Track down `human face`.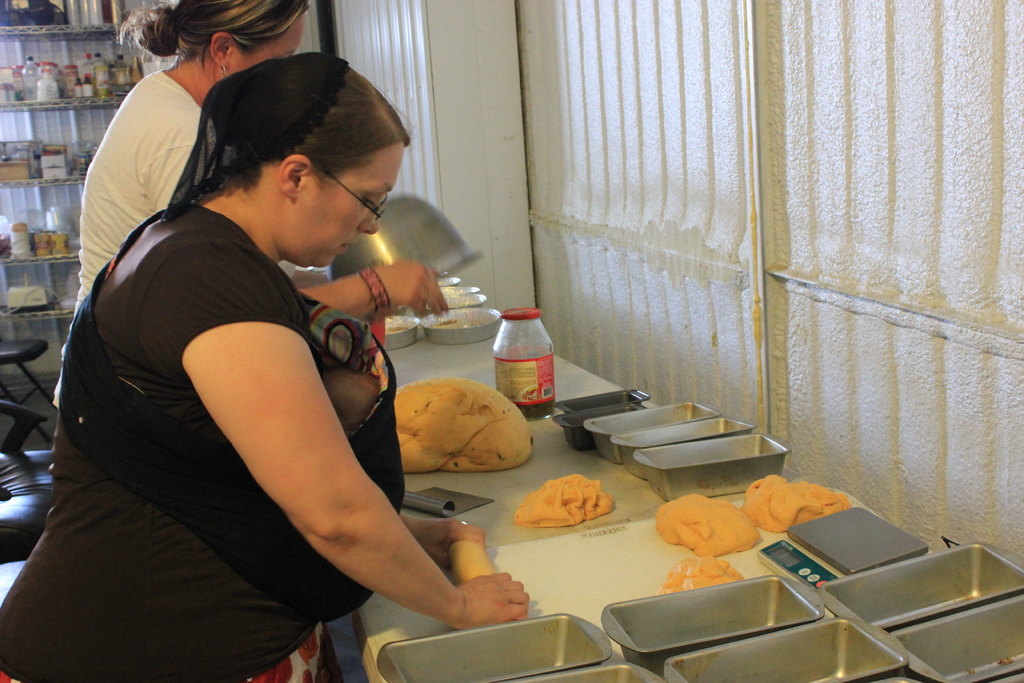
Tracked to <box>242,4,305,80</box>.
